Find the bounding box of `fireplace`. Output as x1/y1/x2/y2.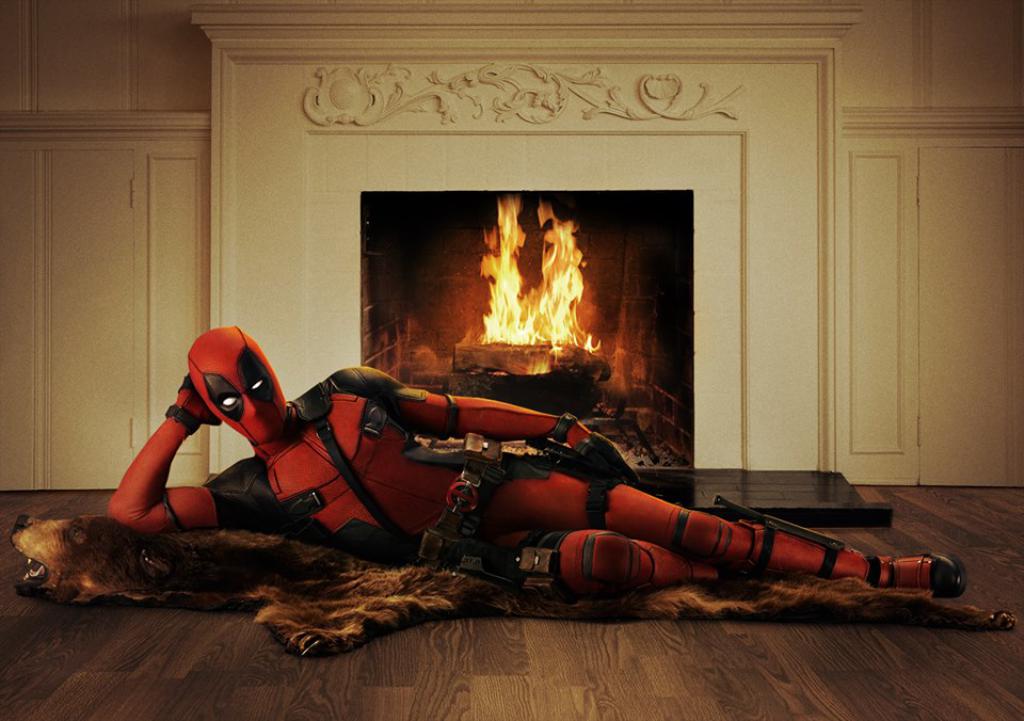
362/191/694/467.
